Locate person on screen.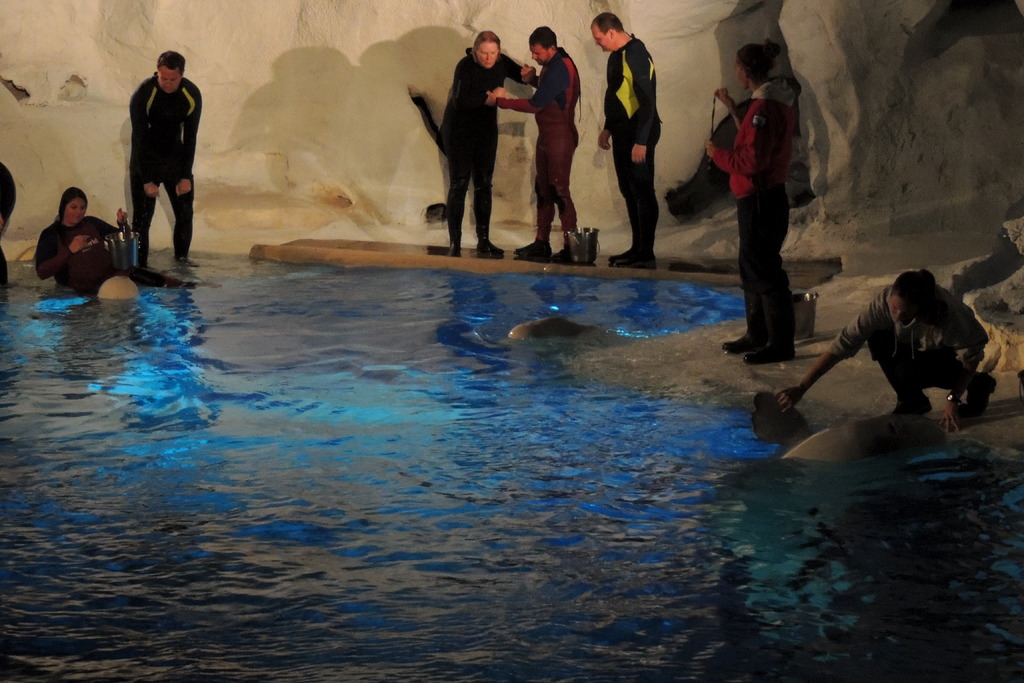
On screen at l=488, t=26, r=582, b=258.
